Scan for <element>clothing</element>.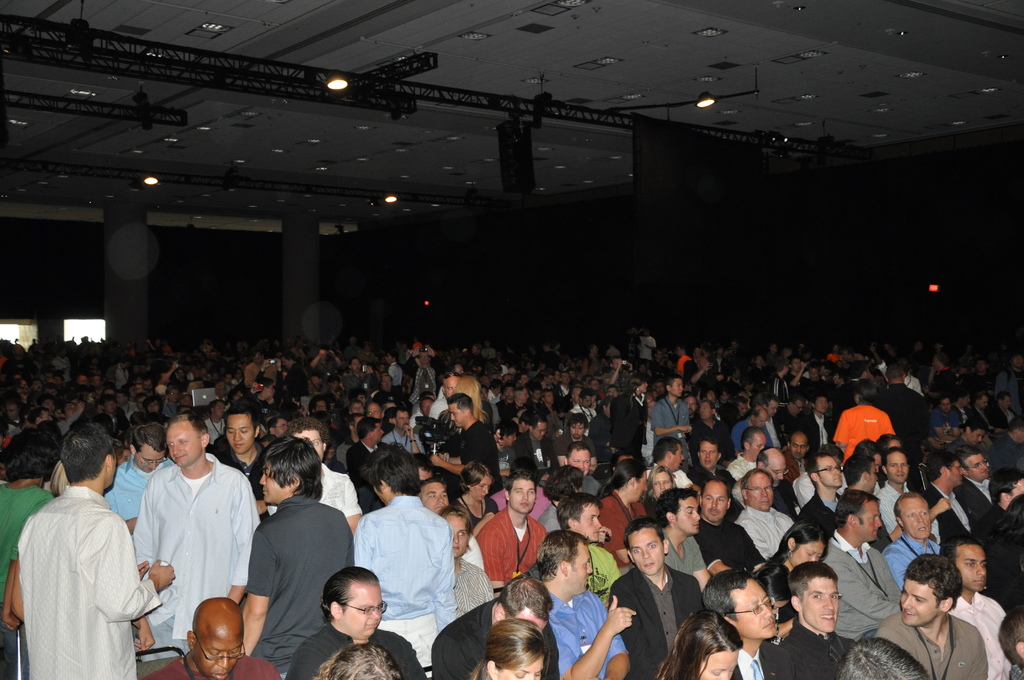
Scan result: (783, 455, 807, 485).
